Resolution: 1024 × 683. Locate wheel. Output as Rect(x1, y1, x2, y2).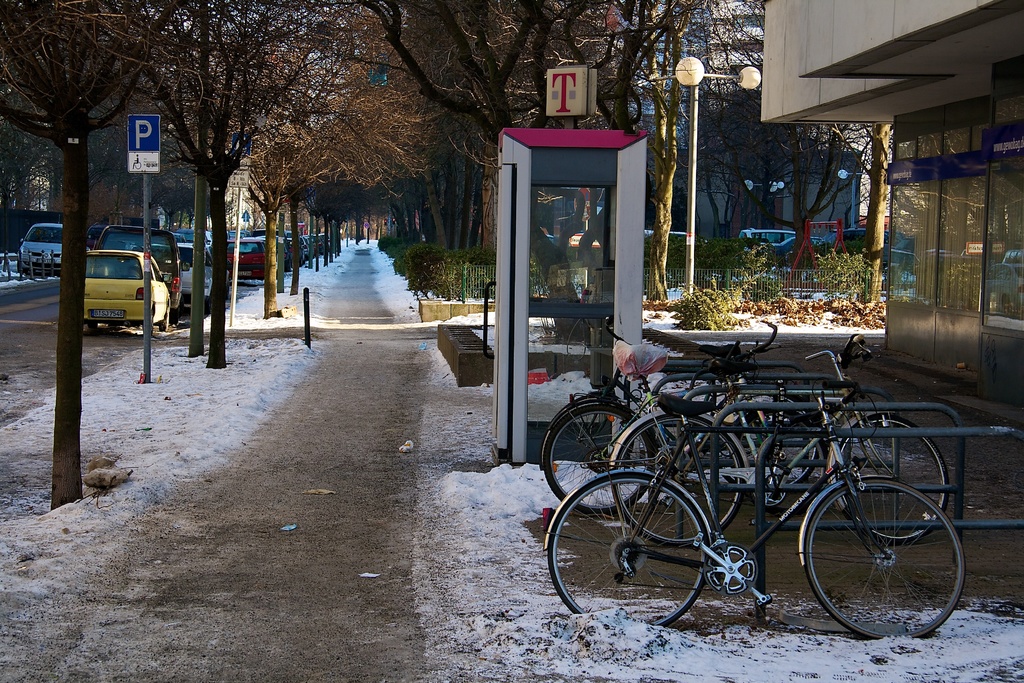
Rect(161, 303, 170, 331).
